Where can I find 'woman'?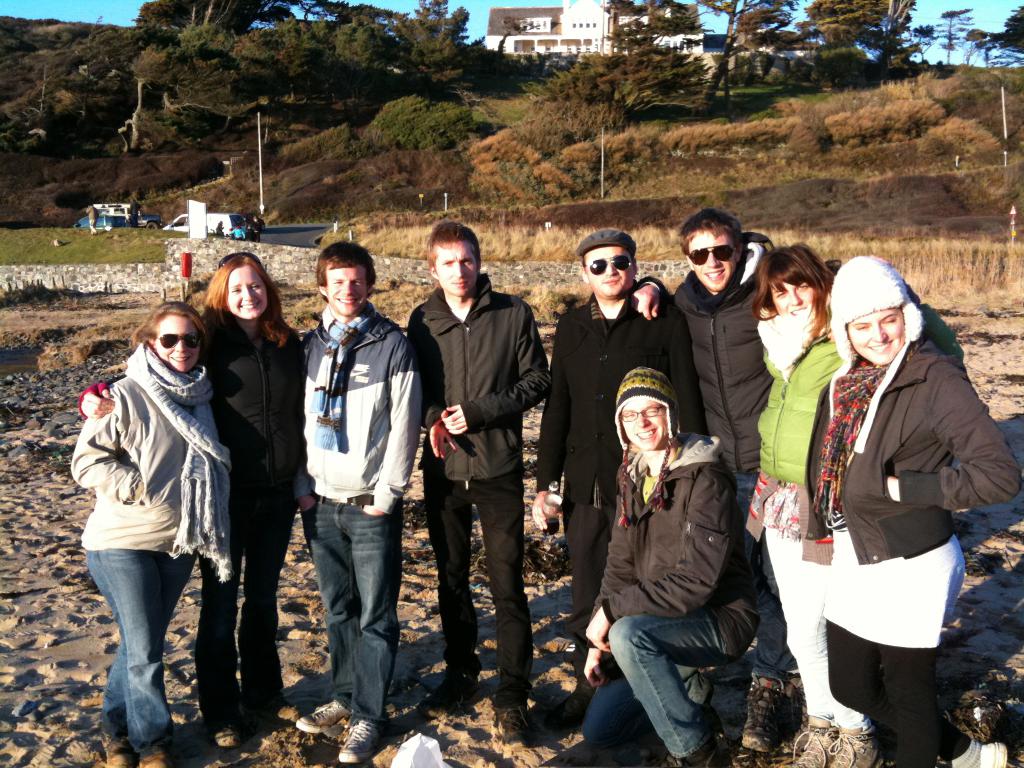
You can find it at x1=796 y1=254 x2=1023 y2=767.
